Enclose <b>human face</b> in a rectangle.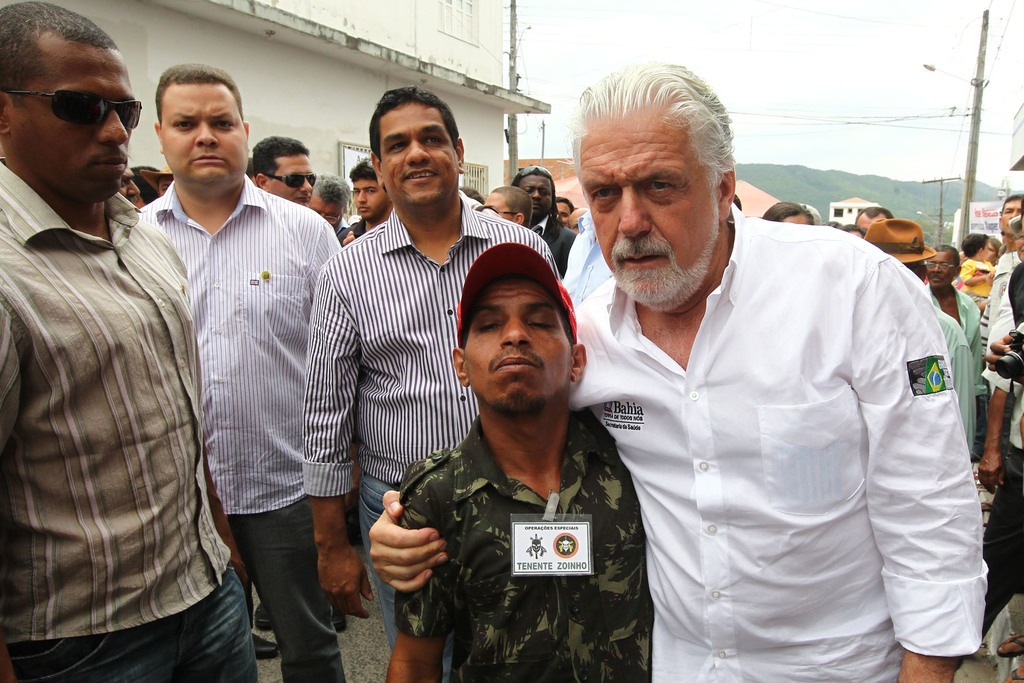
x1=489, y1=194, x2=515, y2=222.
